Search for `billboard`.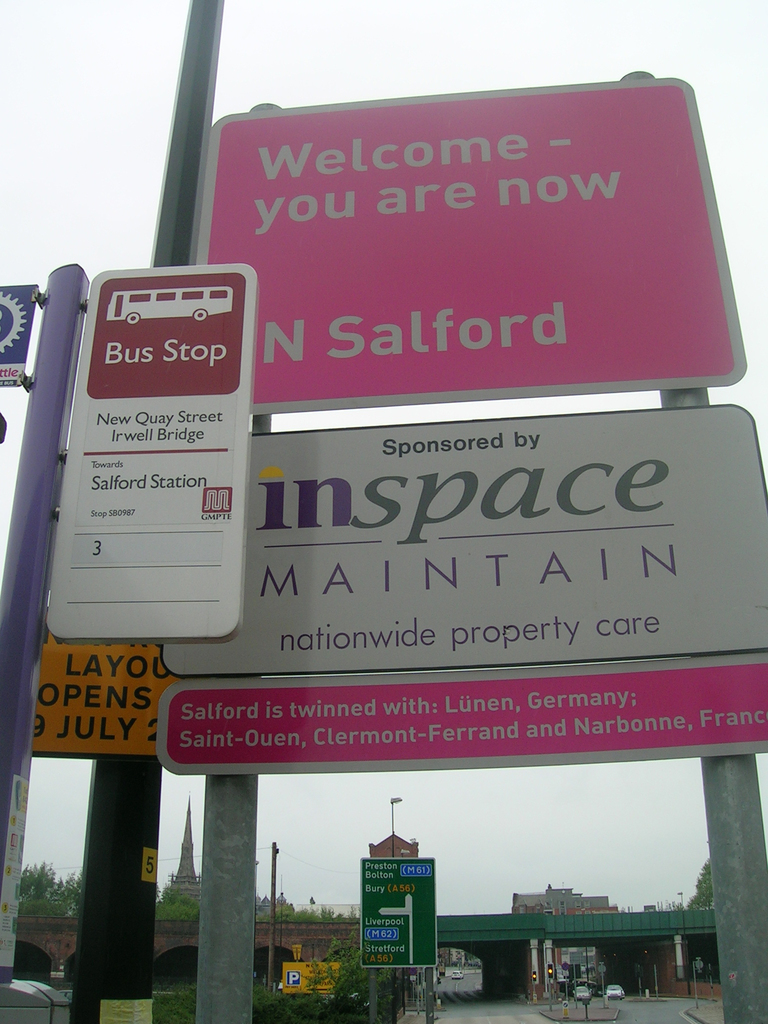
Found at x1=157 y1=420 x2=767 y2=769.
